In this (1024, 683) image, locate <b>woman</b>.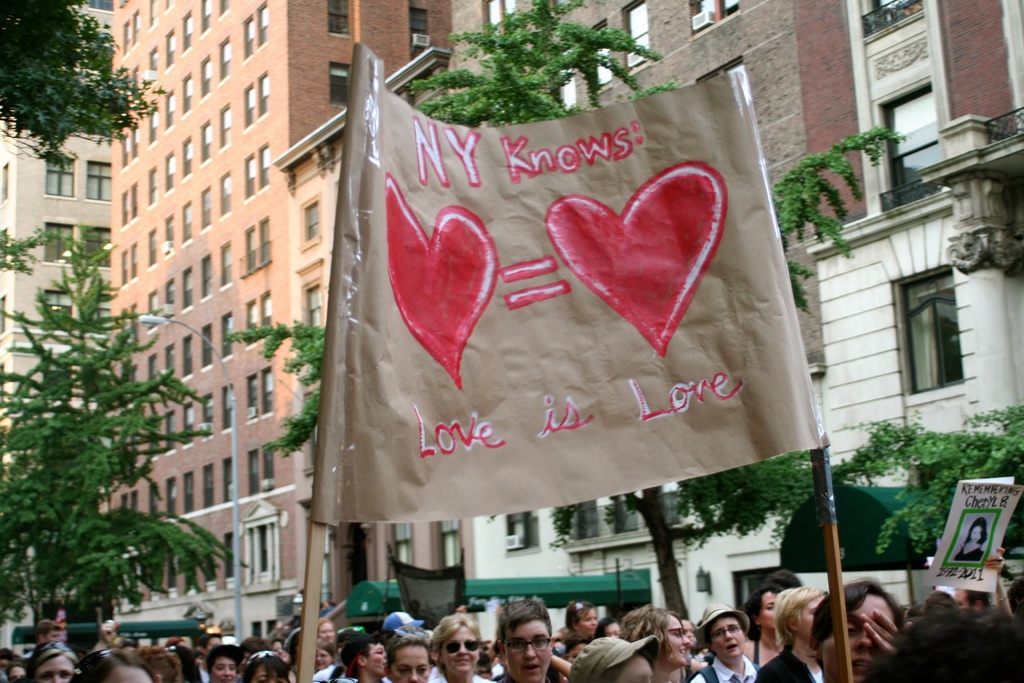
Bounding box: x1=759 y1=586 x2=828 y2=682.
